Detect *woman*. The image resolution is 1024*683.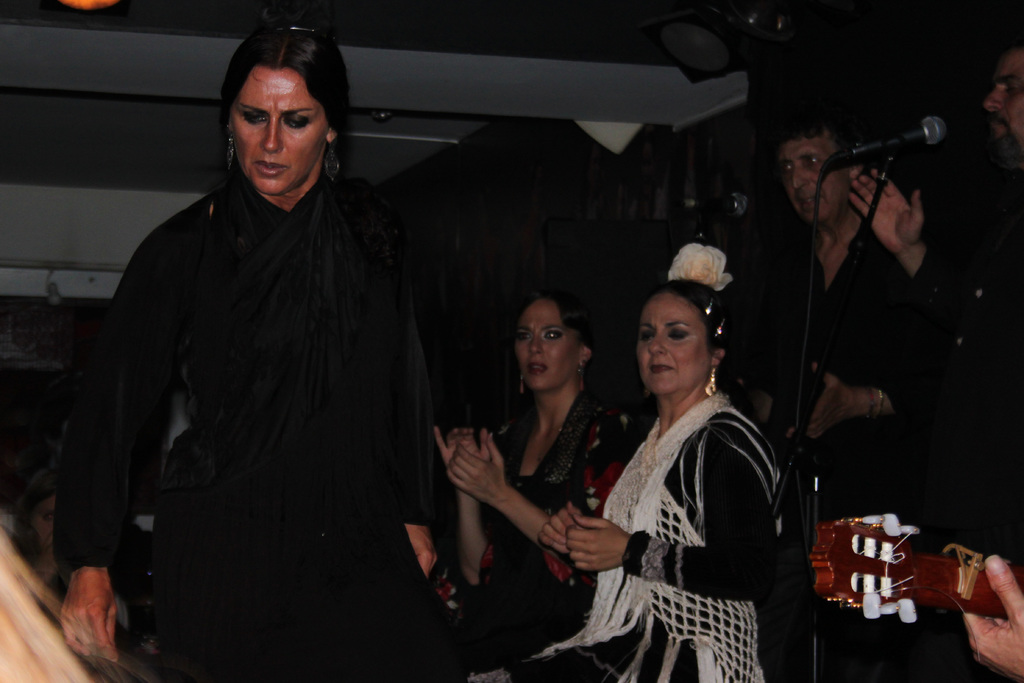
[422, 281, 618, 660].
